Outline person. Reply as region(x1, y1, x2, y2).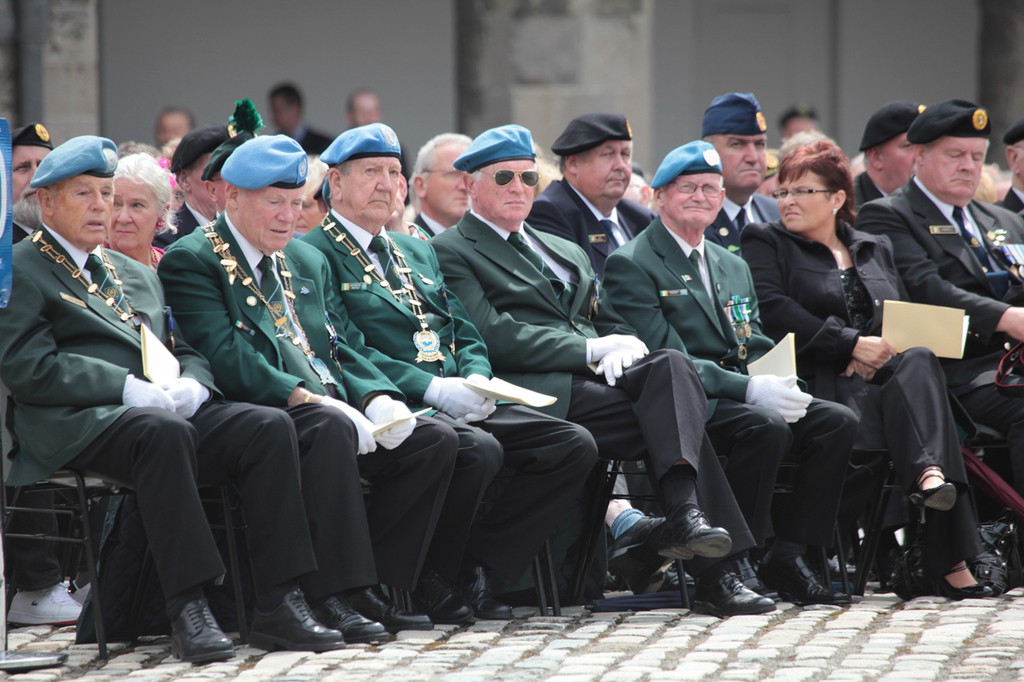
region(994, 114, 1023, 213).
